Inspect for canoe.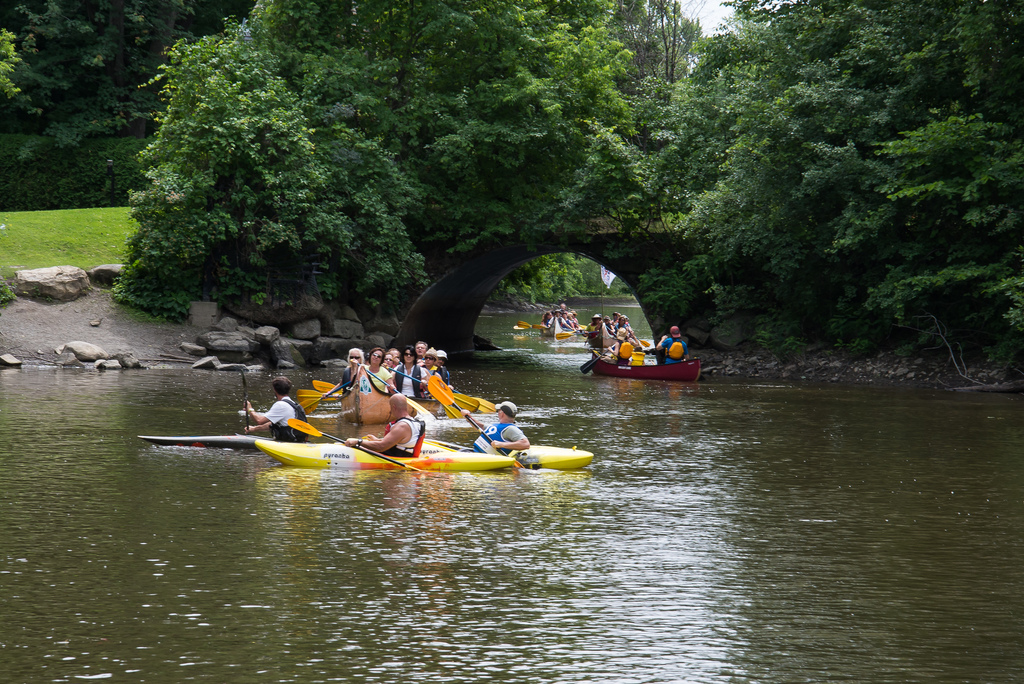
Inspection: region(337, 367, 442, 428).
